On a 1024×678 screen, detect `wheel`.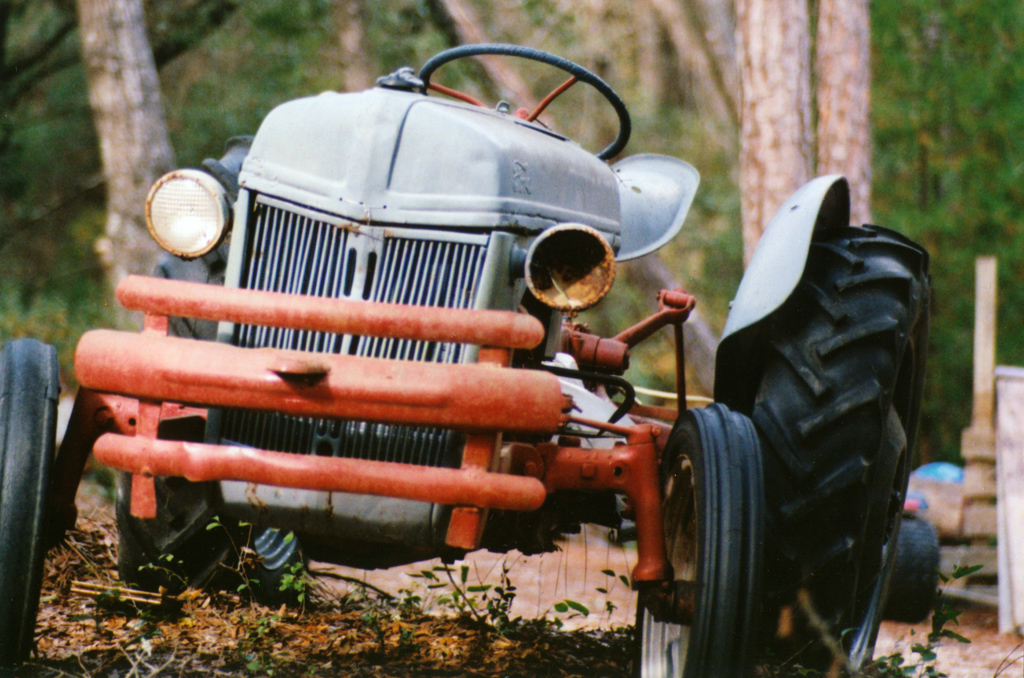
{"left": 887, "top": 512, "right": 934, "bottom": 625}.
